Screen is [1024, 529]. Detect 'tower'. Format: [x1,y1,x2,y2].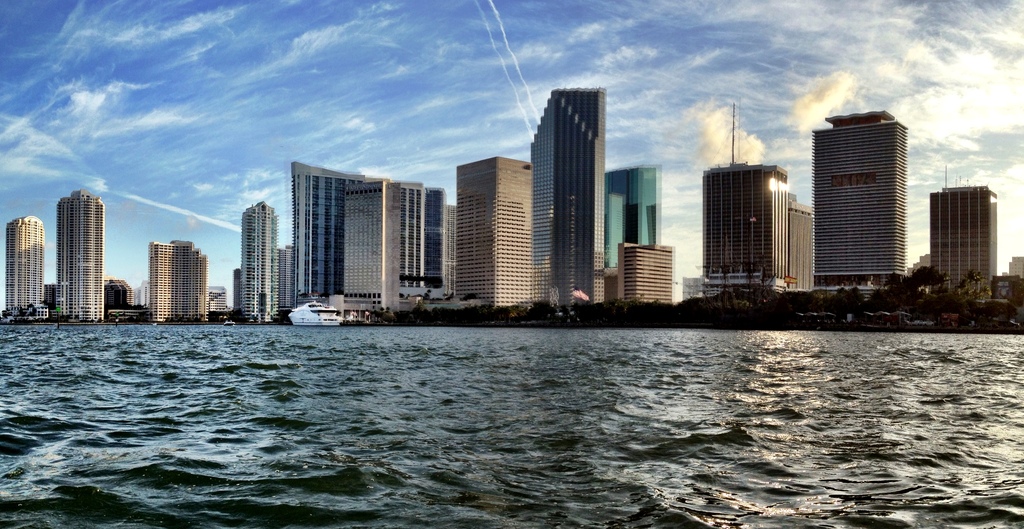
[816,111,913,284].
